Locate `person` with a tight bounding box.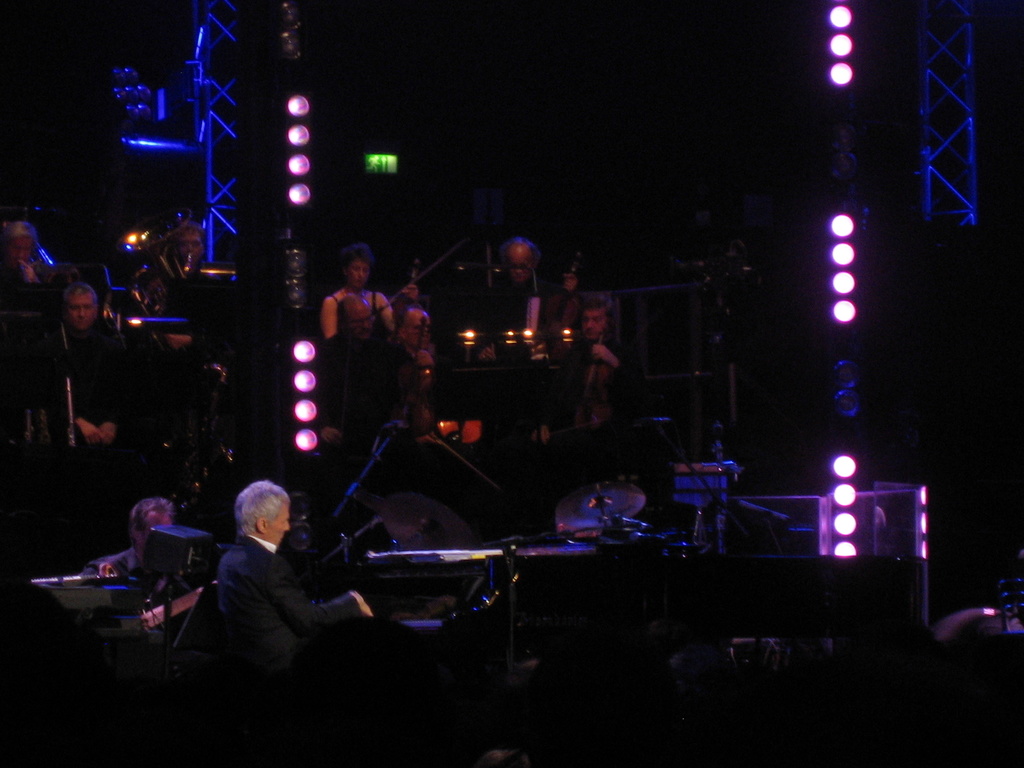
bbox=[320, 244, 390, 333].
